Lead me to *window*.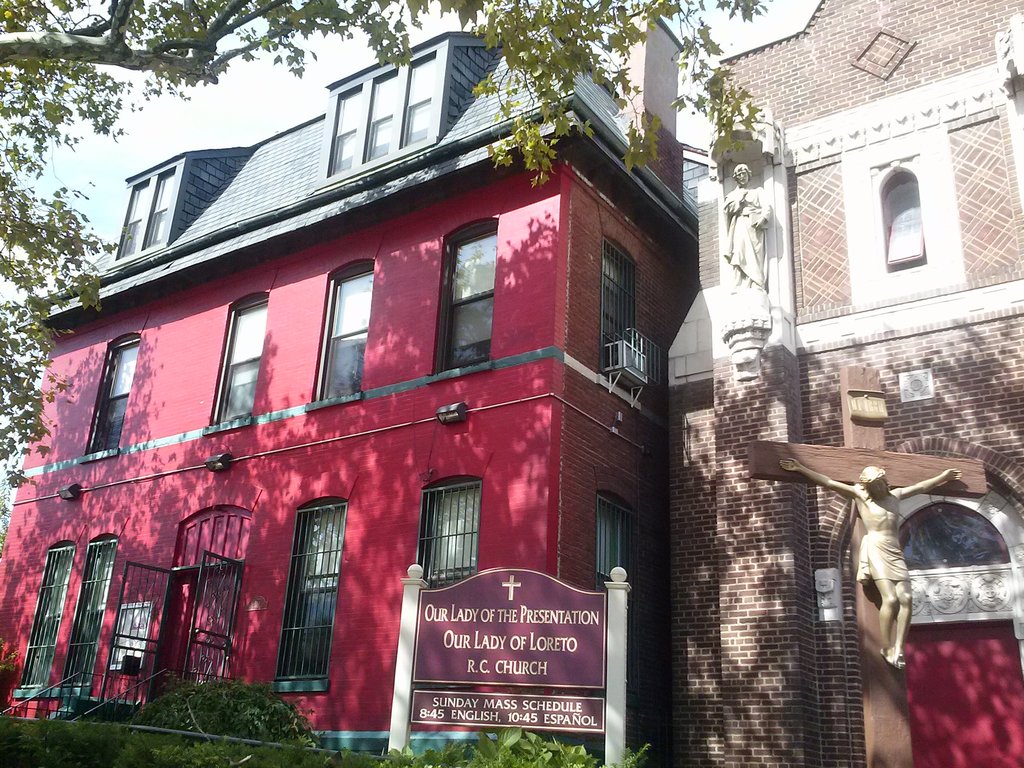
Lead to [left=202, top=295, right=272, bottom=433].
